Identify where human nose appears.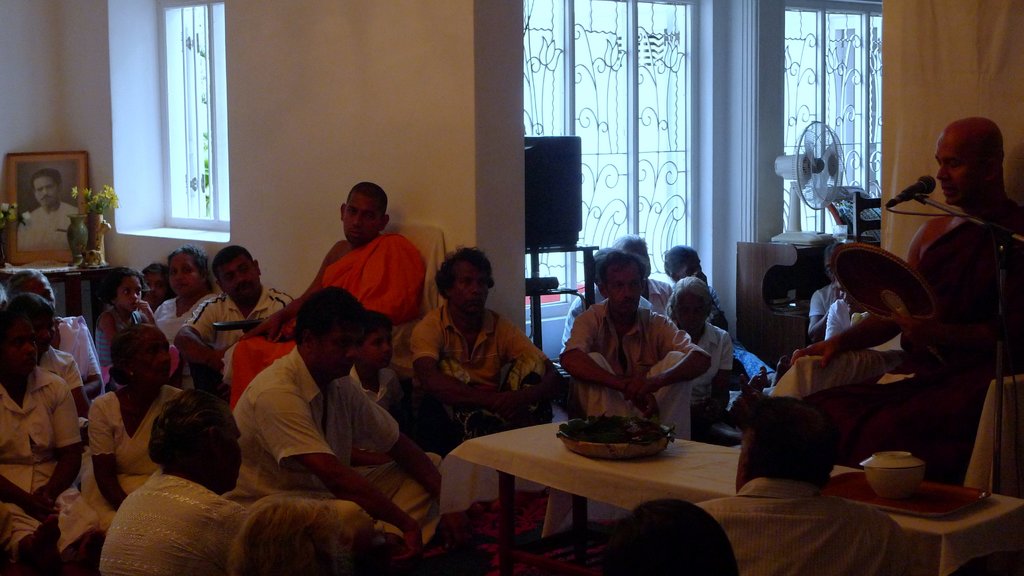
Appears at {"x1": 465, "y1": 283, "x2": 479, "y2": 298}.
